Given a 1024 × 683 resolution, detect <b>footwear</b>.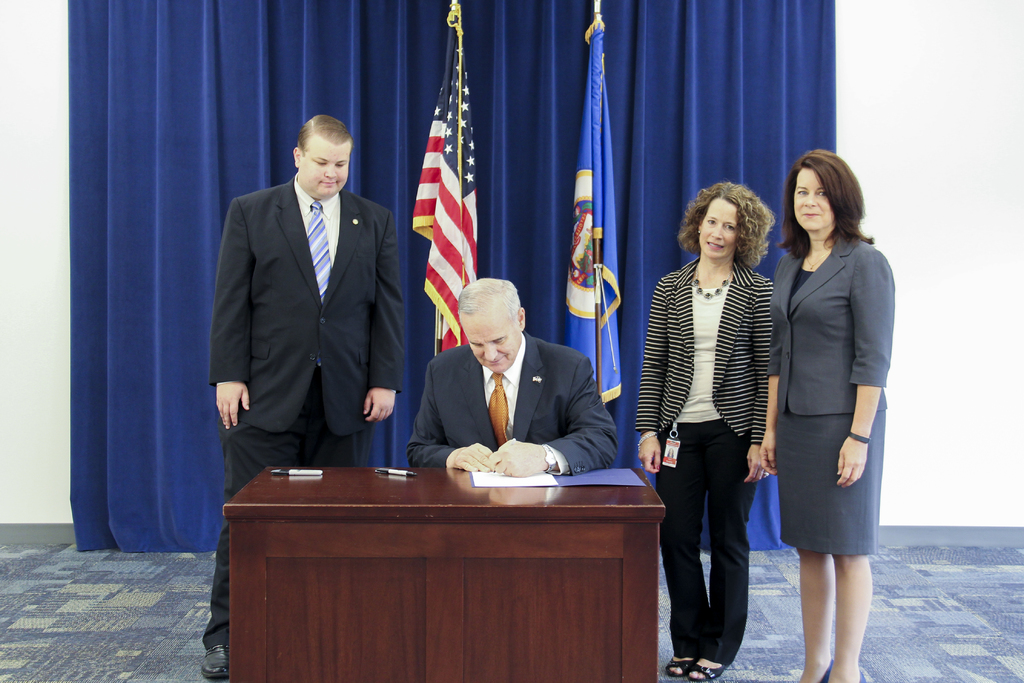
select_region(682, 664, 728, 682).
